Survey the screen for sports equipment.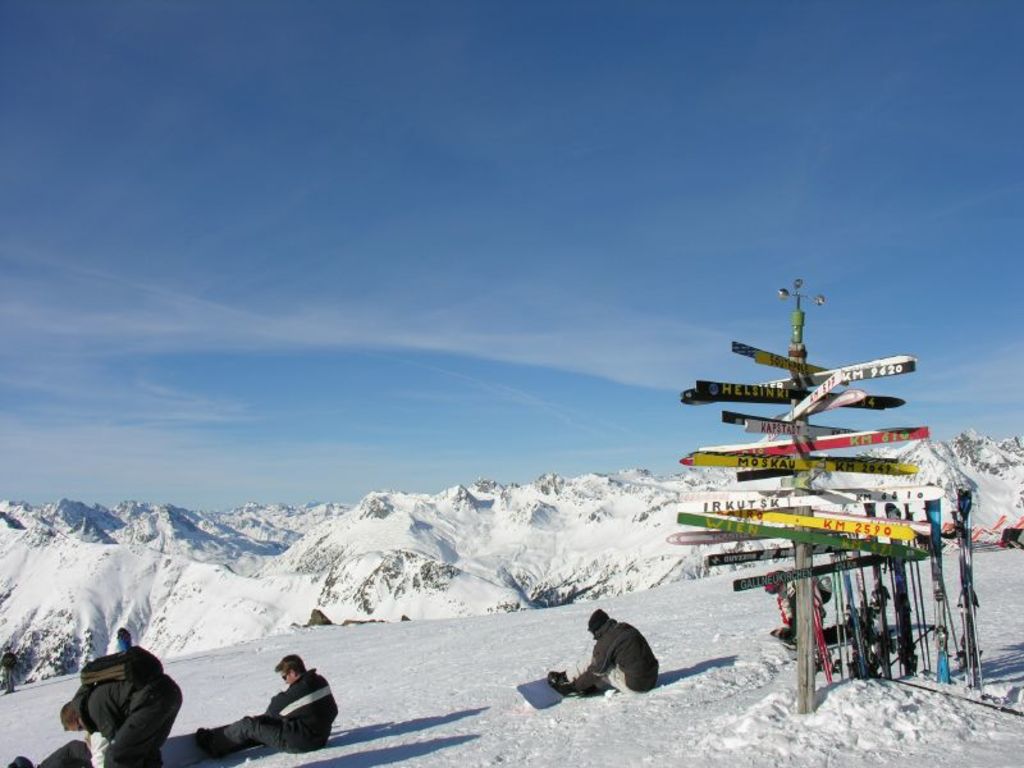
Survey found: select_region(509, 675, 564, 716).
